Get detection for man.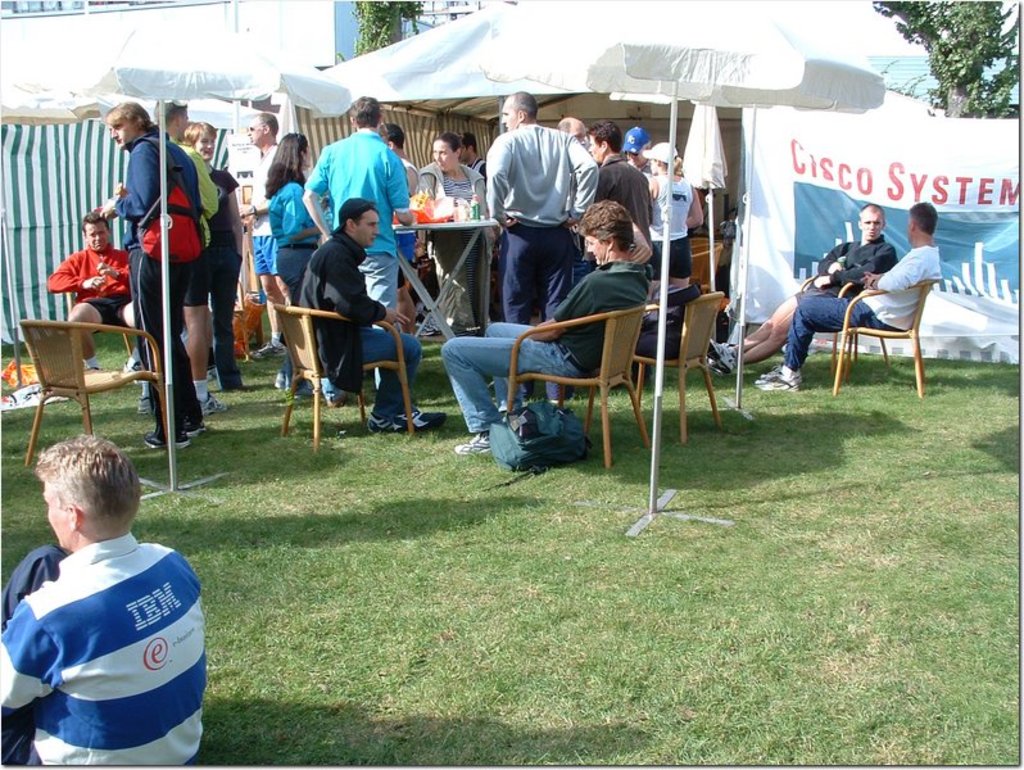
Detection: crop(142, 96, 244, 417).
